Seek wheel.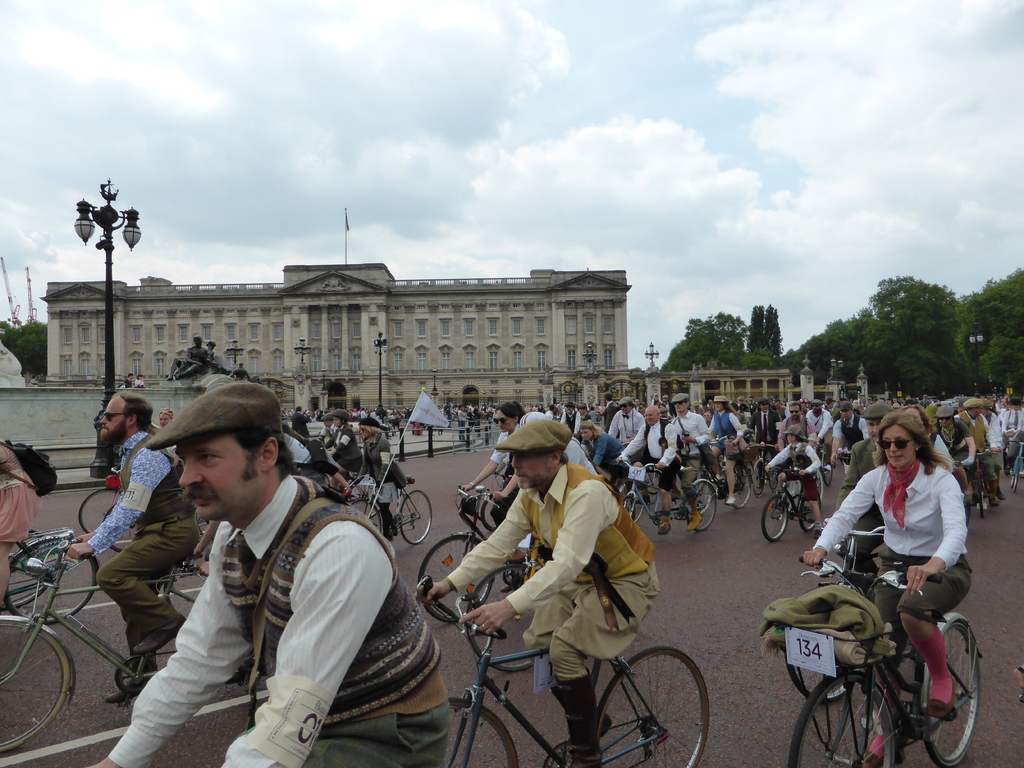
588 648 710 767.
